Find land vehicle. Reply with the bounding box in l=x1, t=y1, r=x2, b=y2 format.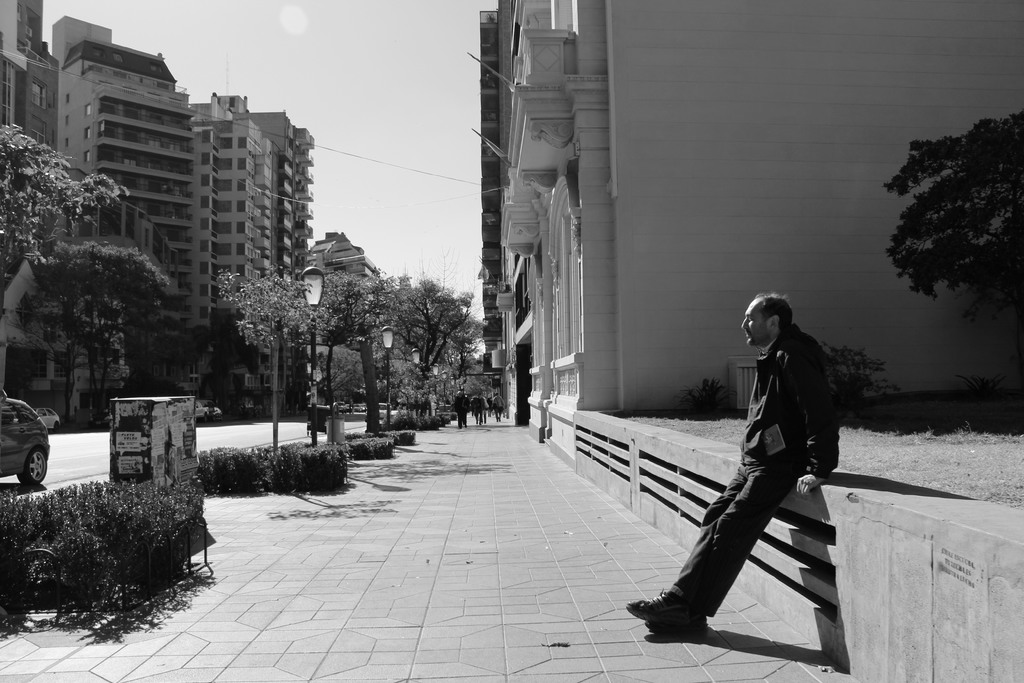
l=30, t=402, r=64, b=436.
